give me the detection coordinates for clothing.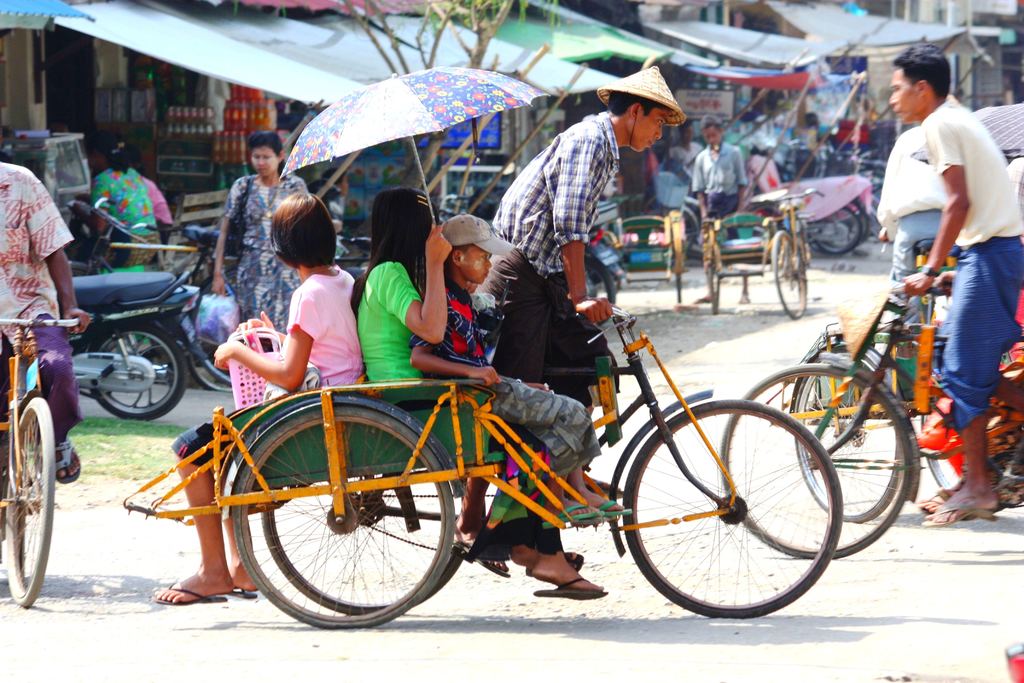
<region>693, 146, 748, 194</region>.
